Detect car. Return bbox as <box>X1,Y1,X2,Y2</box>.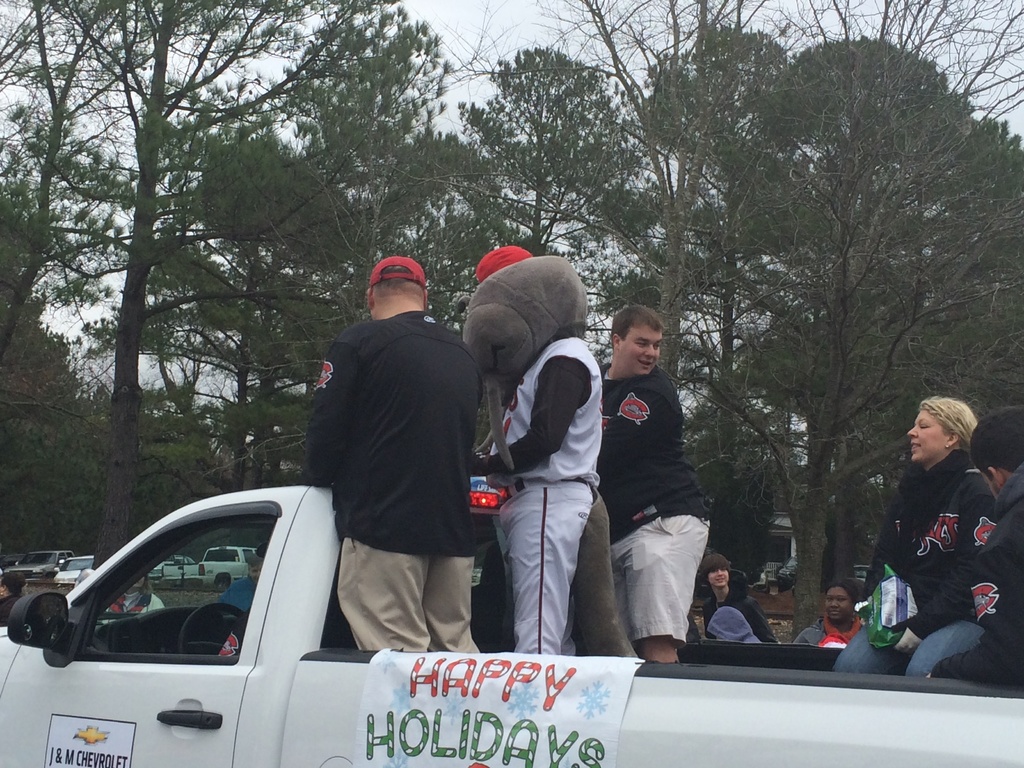
<box>0,554,19,570</box>.
